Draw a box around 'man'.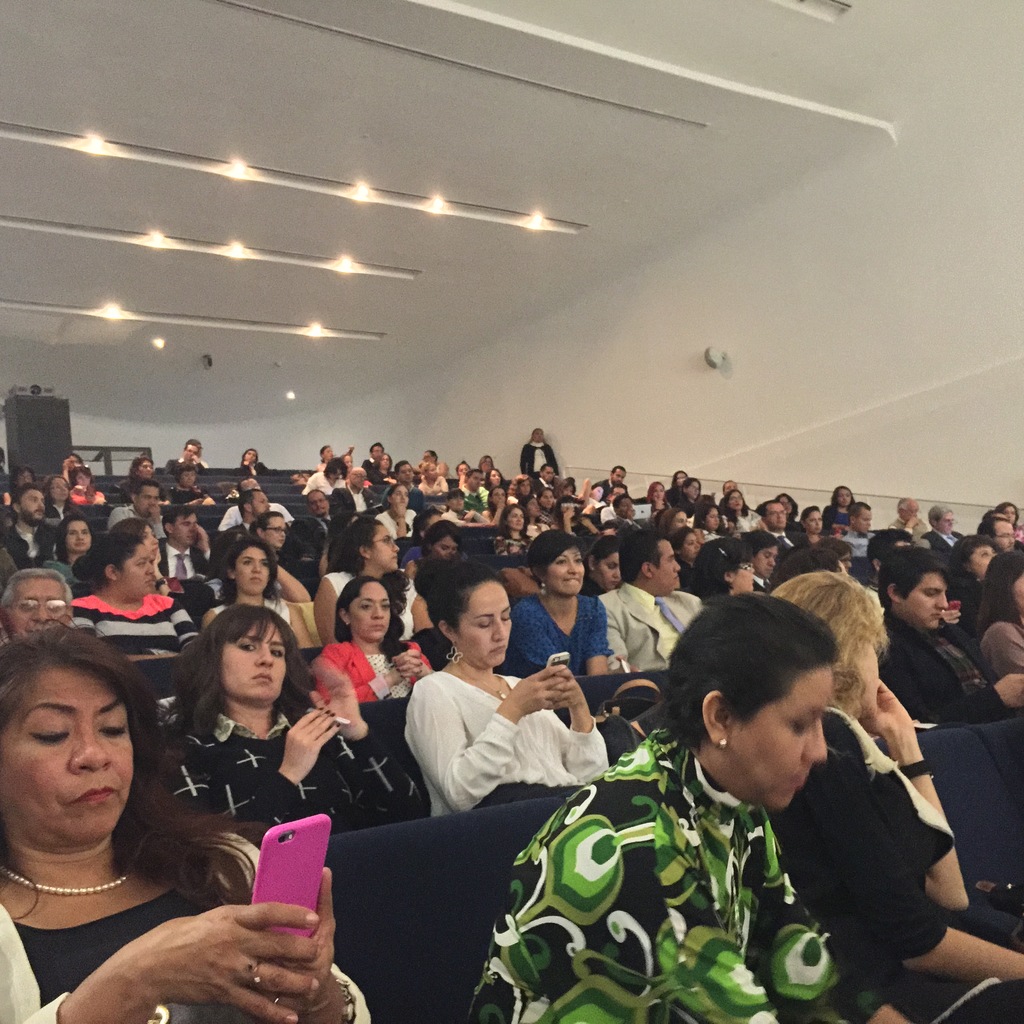
BBox(221, 488, 273, 536).
